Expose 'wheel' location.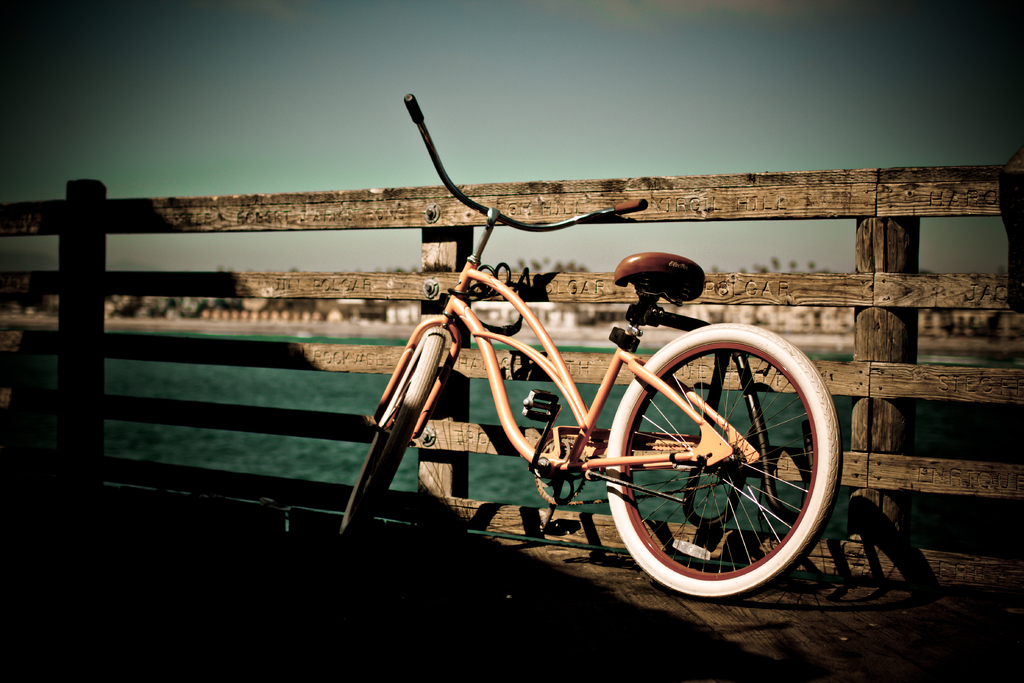
Exposed at <bbox>342, 324, 447, 543</bbox>.
